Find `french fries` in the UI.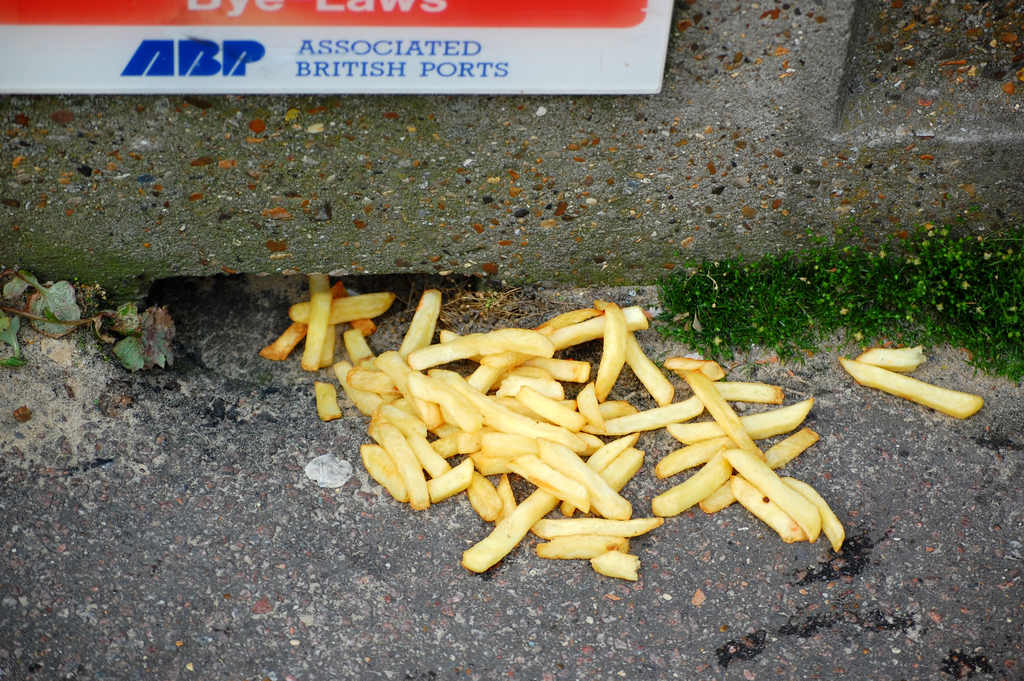
UI element at (left=318, top=372, right=348, bottom=423).
